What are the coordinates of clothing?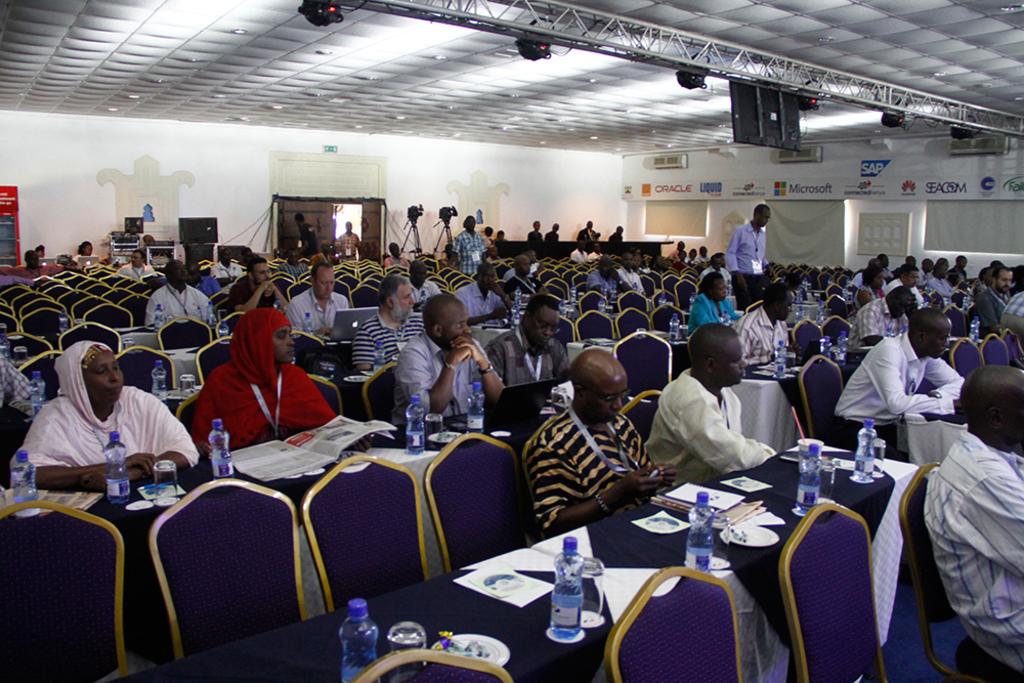
(left=339, top=228, right=361, bottom=266).
